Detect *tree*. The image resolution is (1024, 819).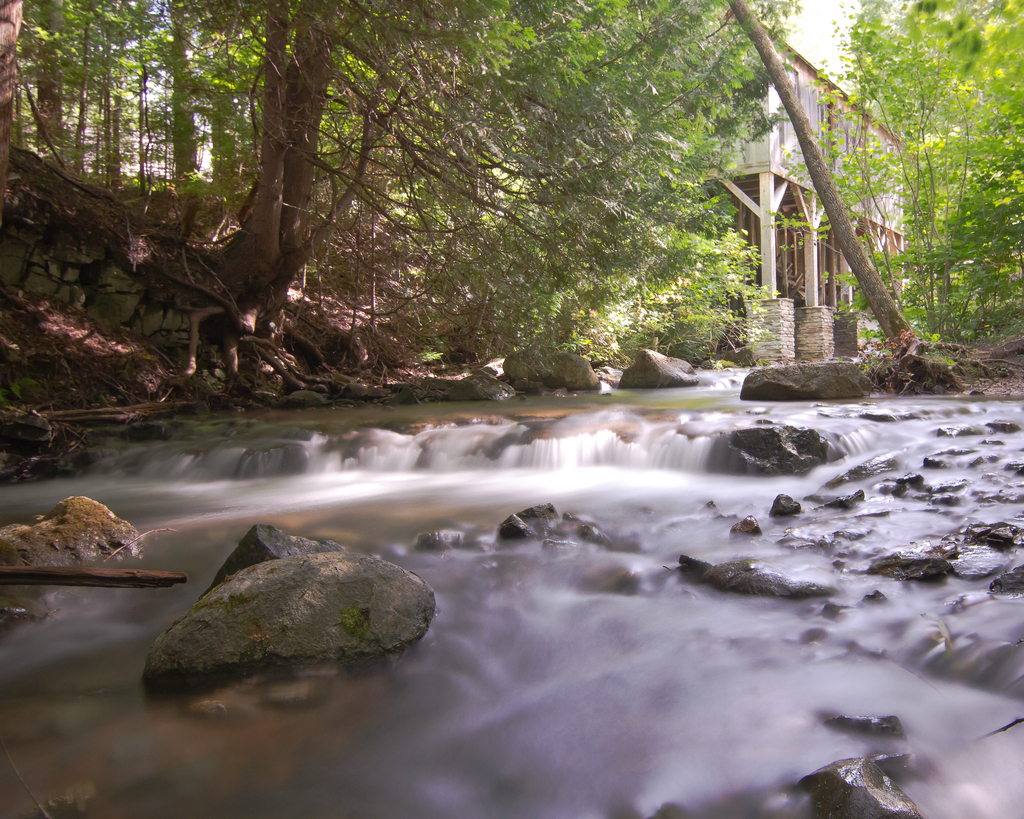
box(72, 0, 127, 177).
